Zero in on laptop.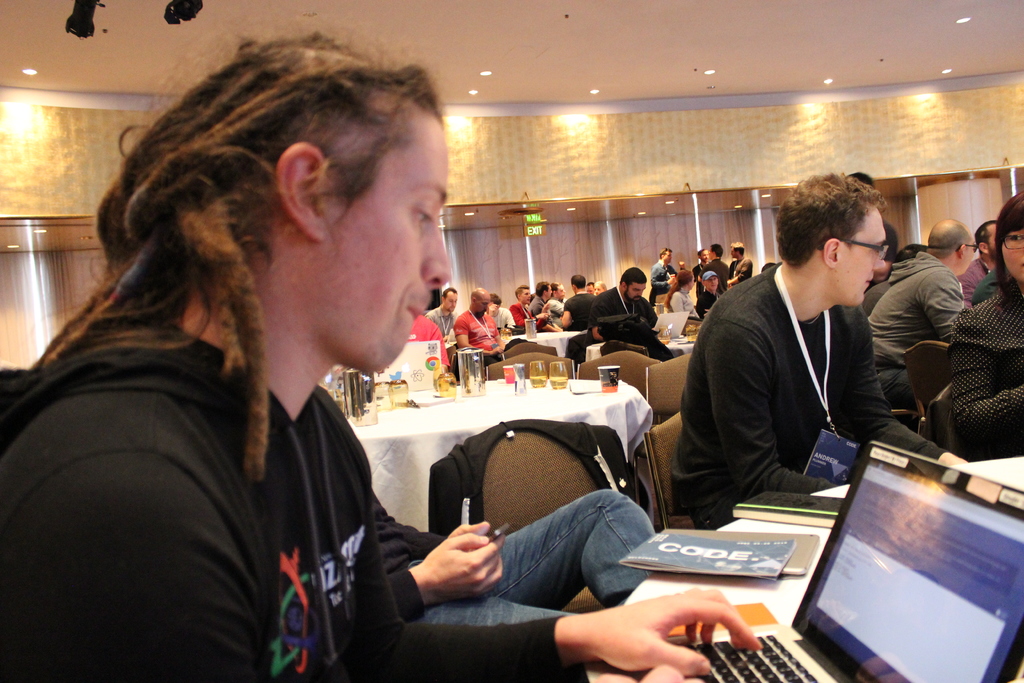
Zeroed in: (657,314,689,338).
